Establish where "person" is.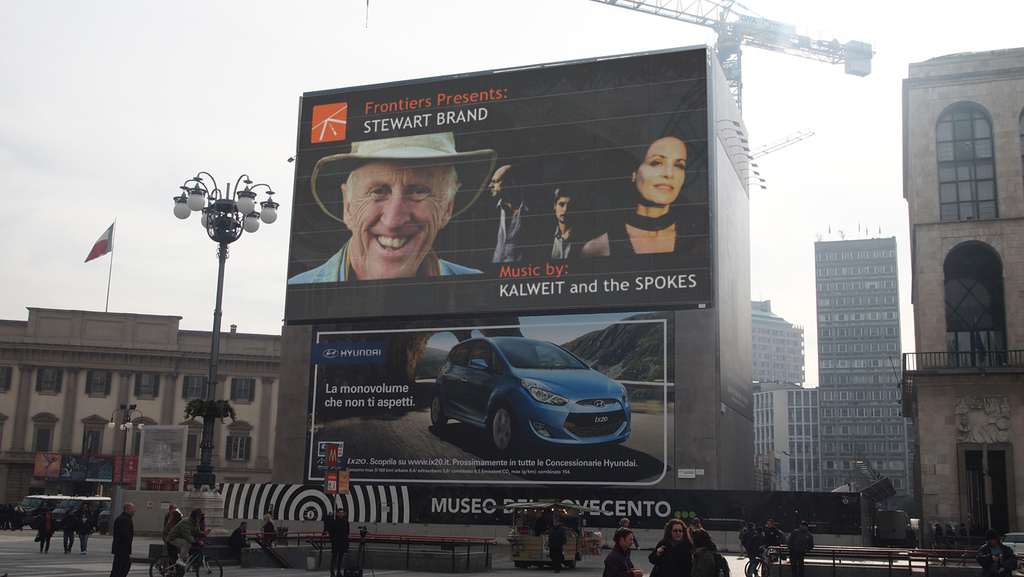
Established at pyautogui.locateOnScreen(607, 520, 645, 576).
